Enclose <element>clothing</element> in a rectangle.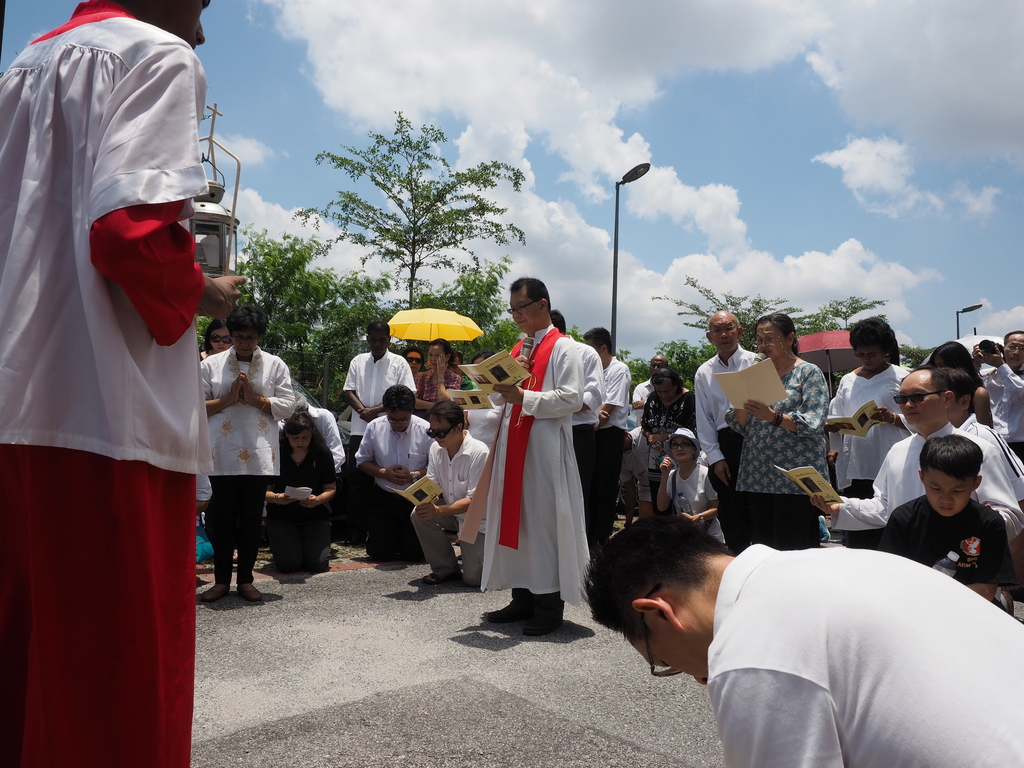
(566,346,602,495).
